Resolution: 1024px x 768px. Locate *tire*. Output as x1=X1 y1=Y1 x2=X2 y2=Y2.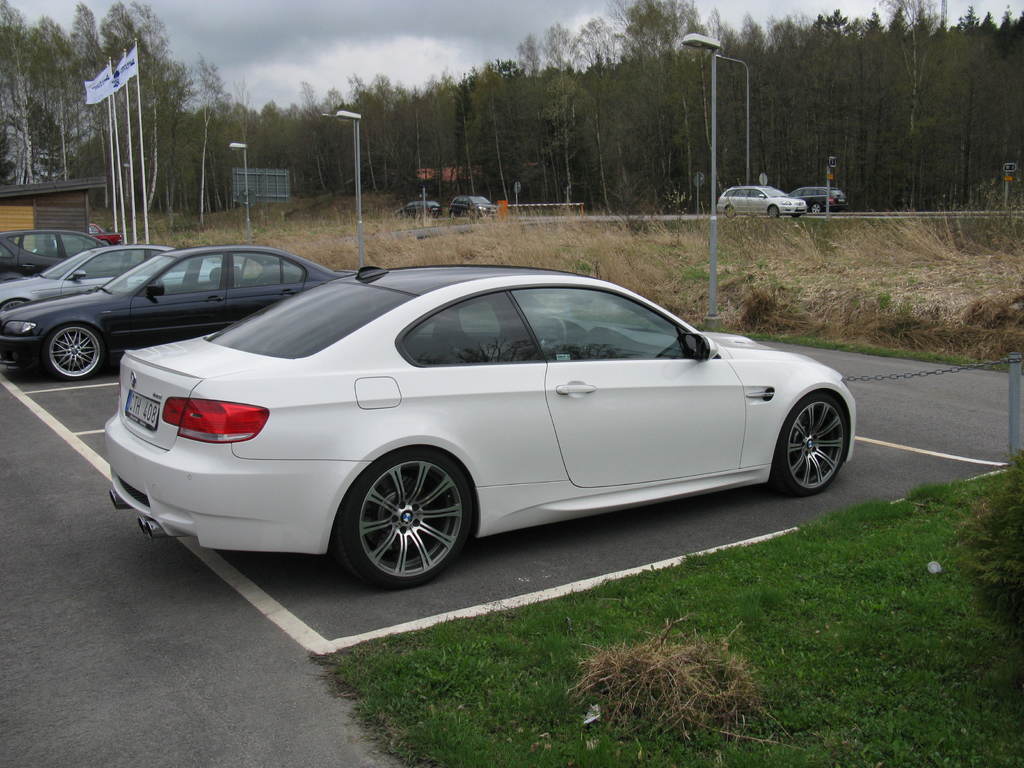
x1=342 y1=451 x2=472 y2=582.
